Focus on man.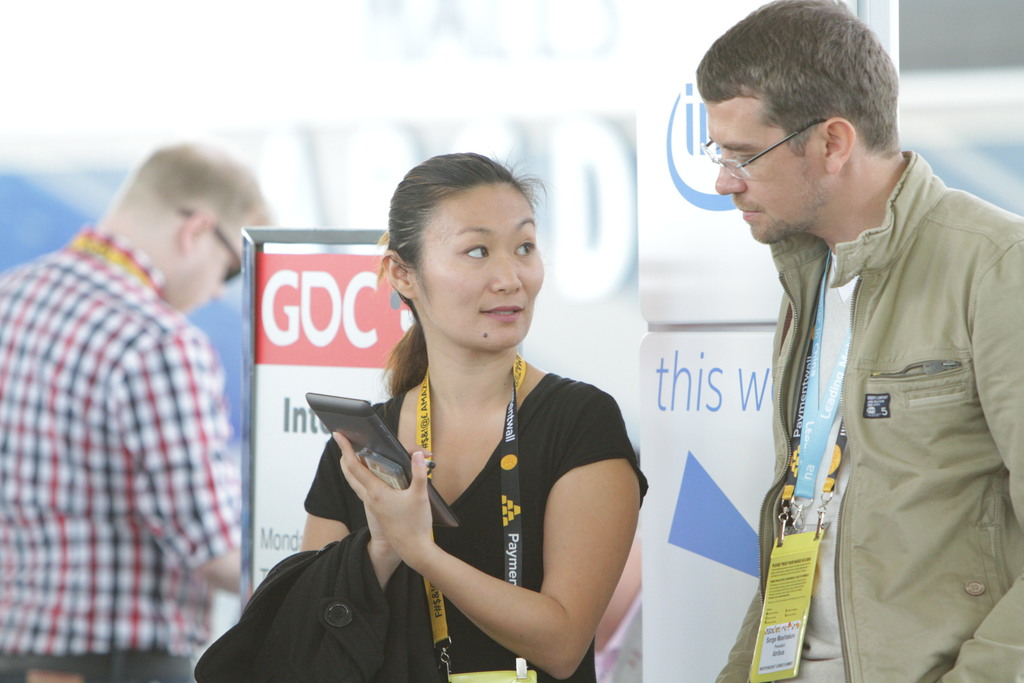
Focused at BBox(0, 135, 274, 682).
